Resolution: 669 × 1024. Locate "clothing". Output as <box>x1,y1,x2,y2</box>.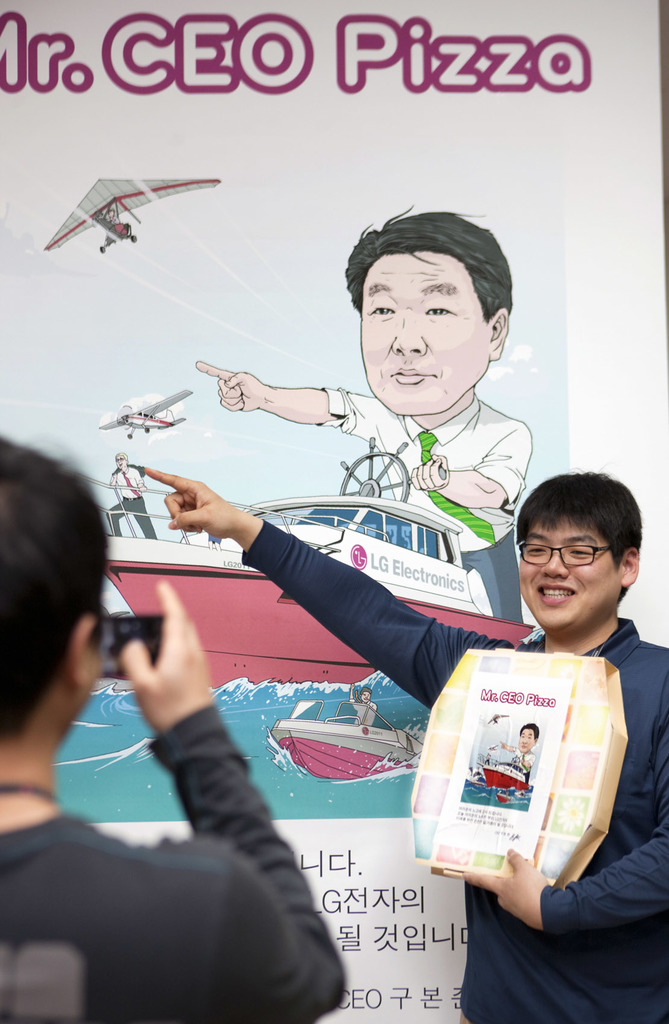
<box>466,531,533,629</box>.
